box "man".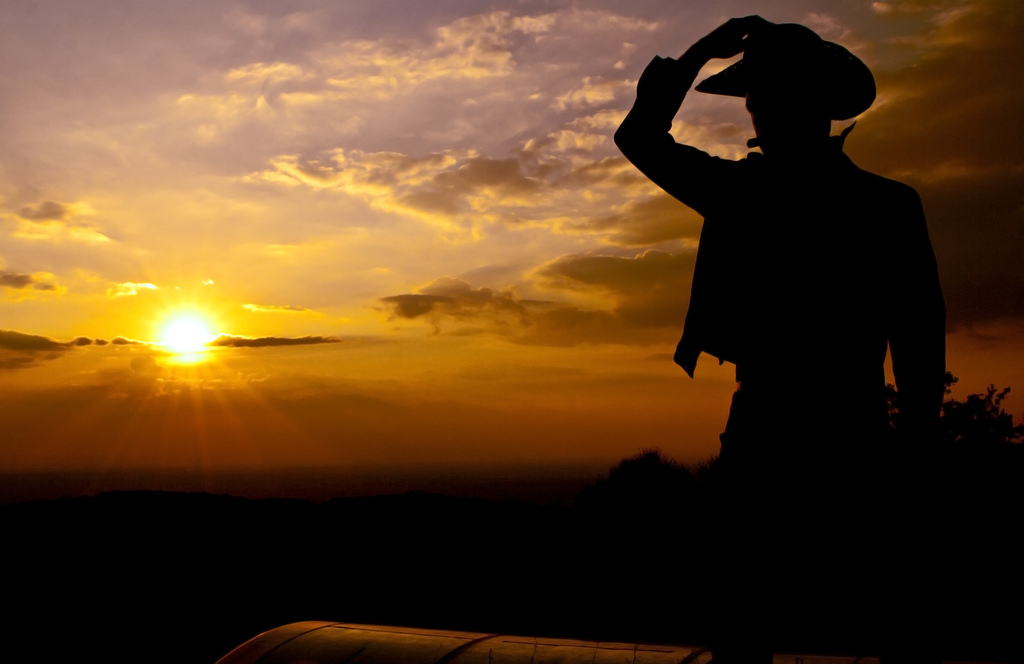
l=605, t=13, r=955, b=470.
